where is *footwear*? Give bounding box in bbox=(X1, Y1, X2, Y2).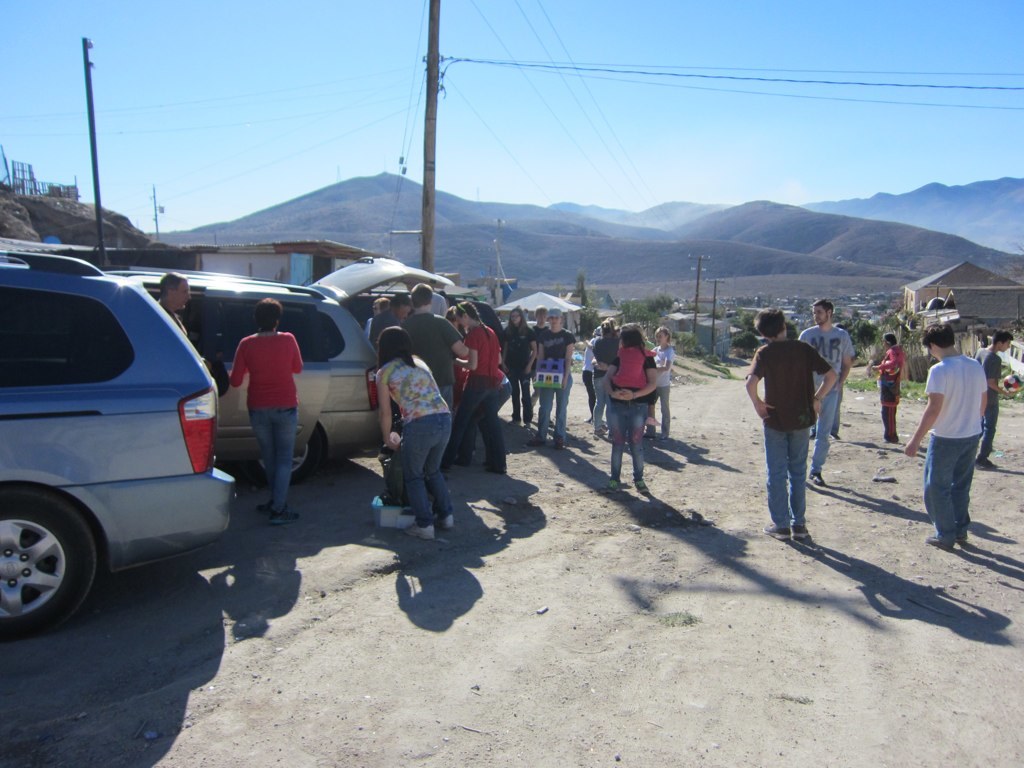
bbox=(432, 515, 457, 532).
